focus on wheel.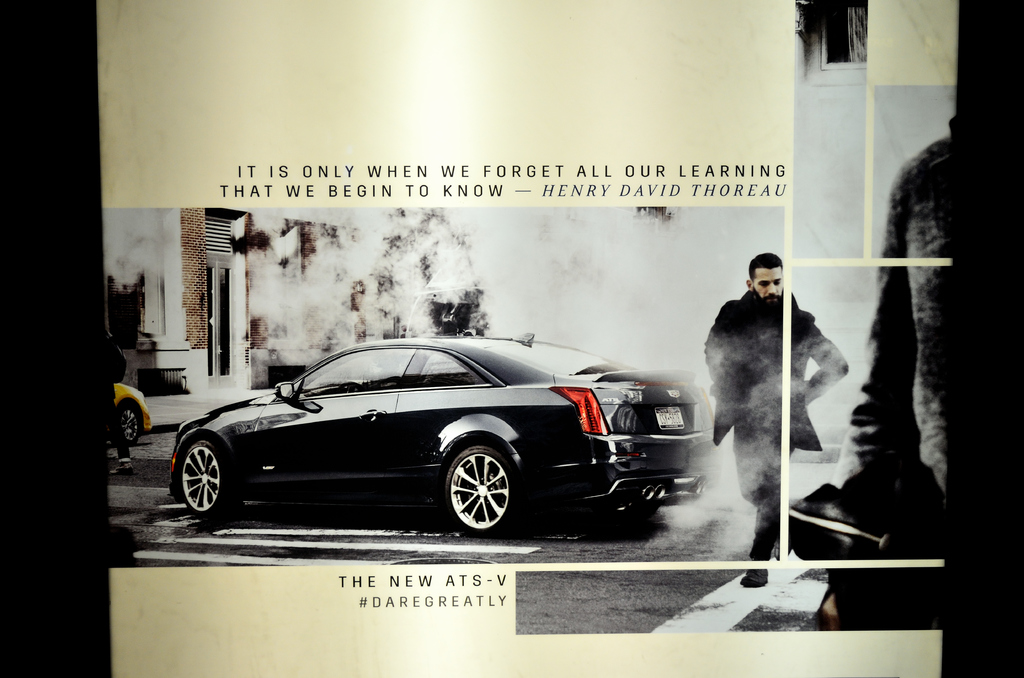
Focused at Rect(182, 441, 224, 522).
